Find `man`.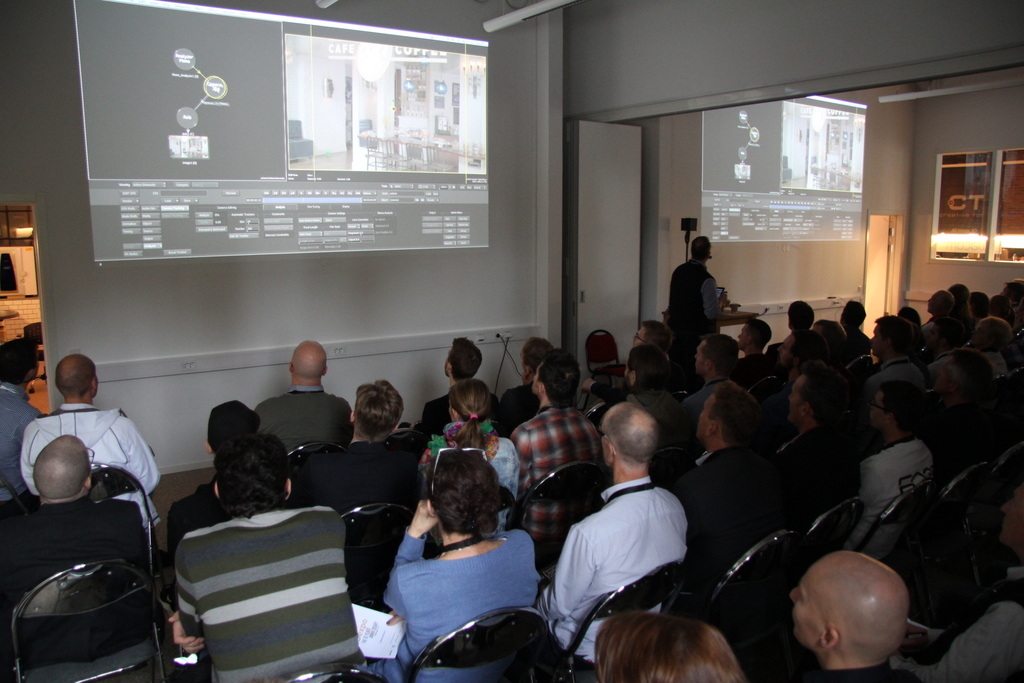
select_region(384, 451, 547, 682).
